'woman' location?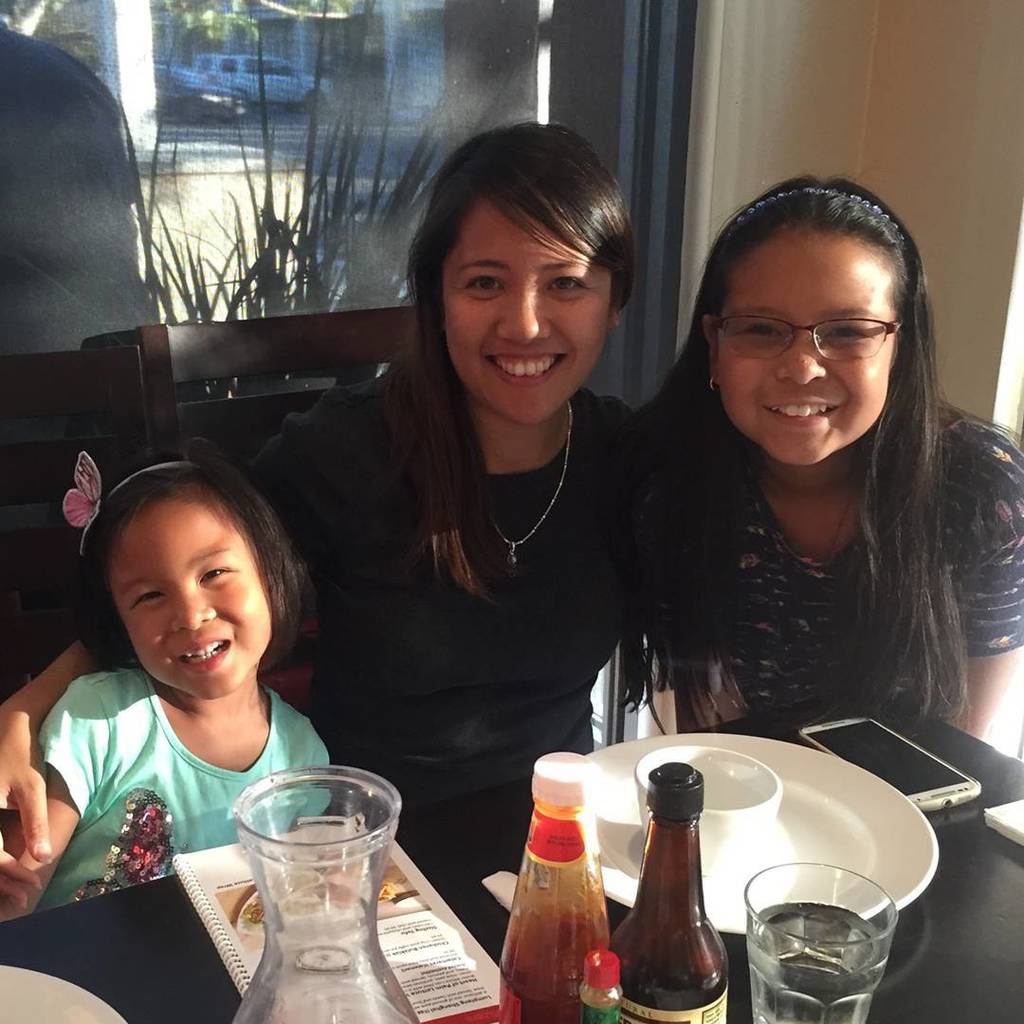
bbox=(619, 172, 1023, 741)
